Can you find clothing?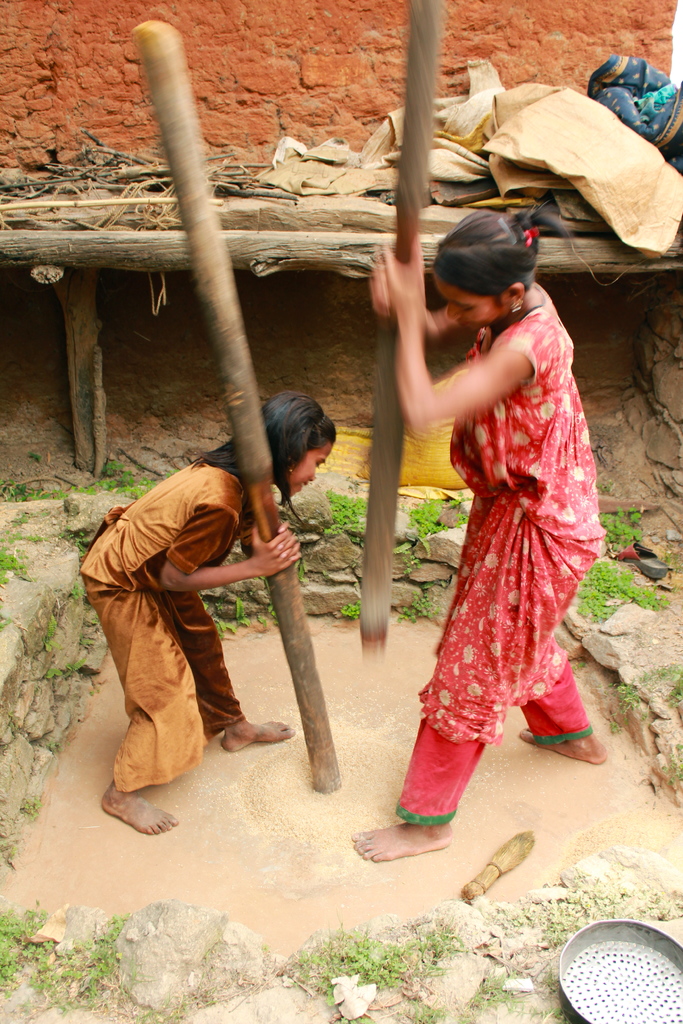
Yes, bounding box: x1=72 y1=456 x2=263 y2=796.
